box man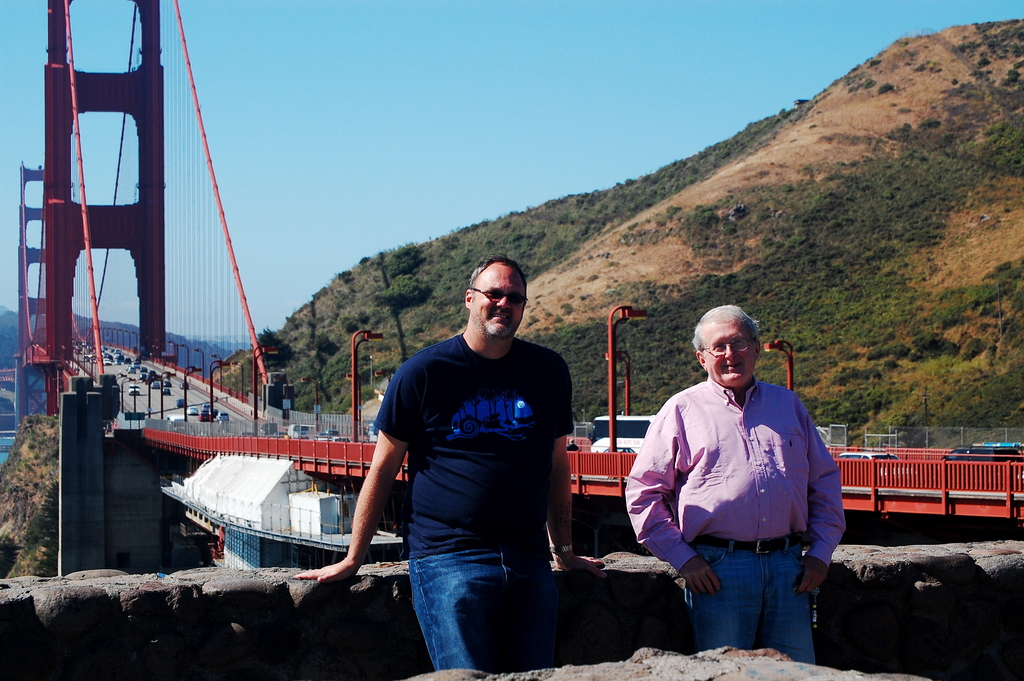
624/300/863/650
